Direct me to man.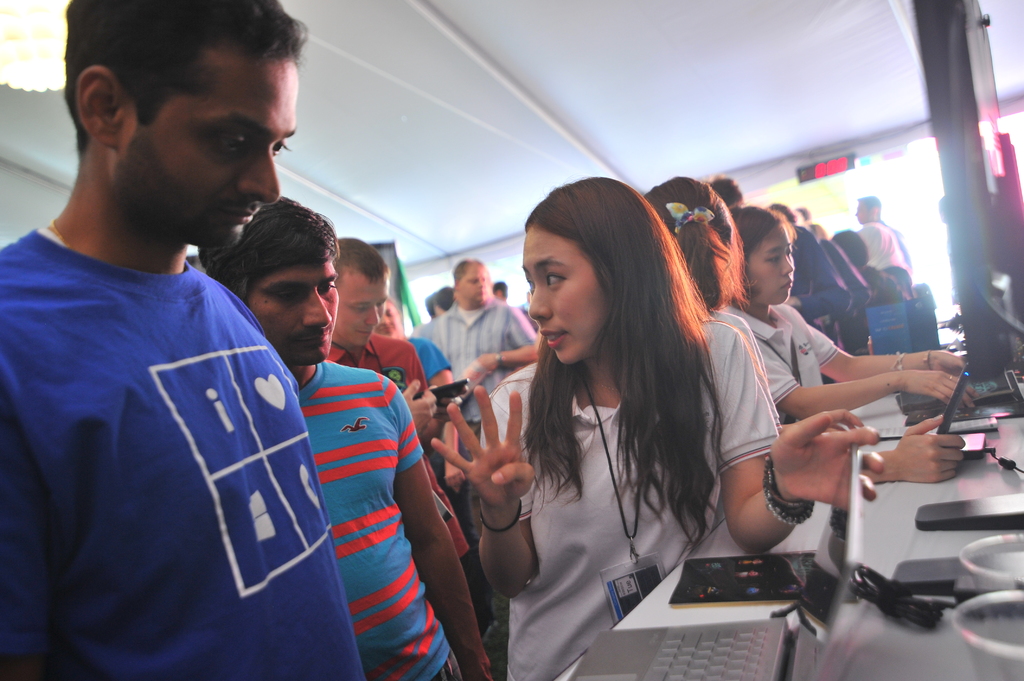
Direction: box=[5, 0, 350, 680].
